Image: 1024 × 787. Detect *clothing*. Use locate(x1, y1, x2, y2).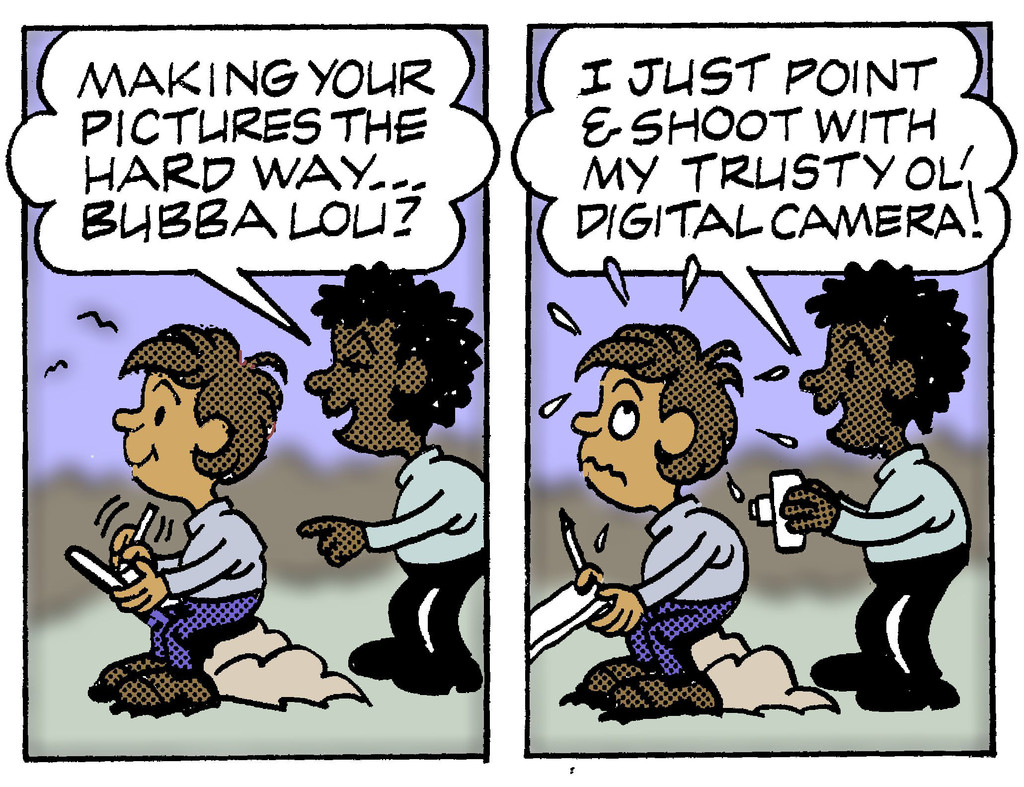
locate(631, 491, 748, 683).
